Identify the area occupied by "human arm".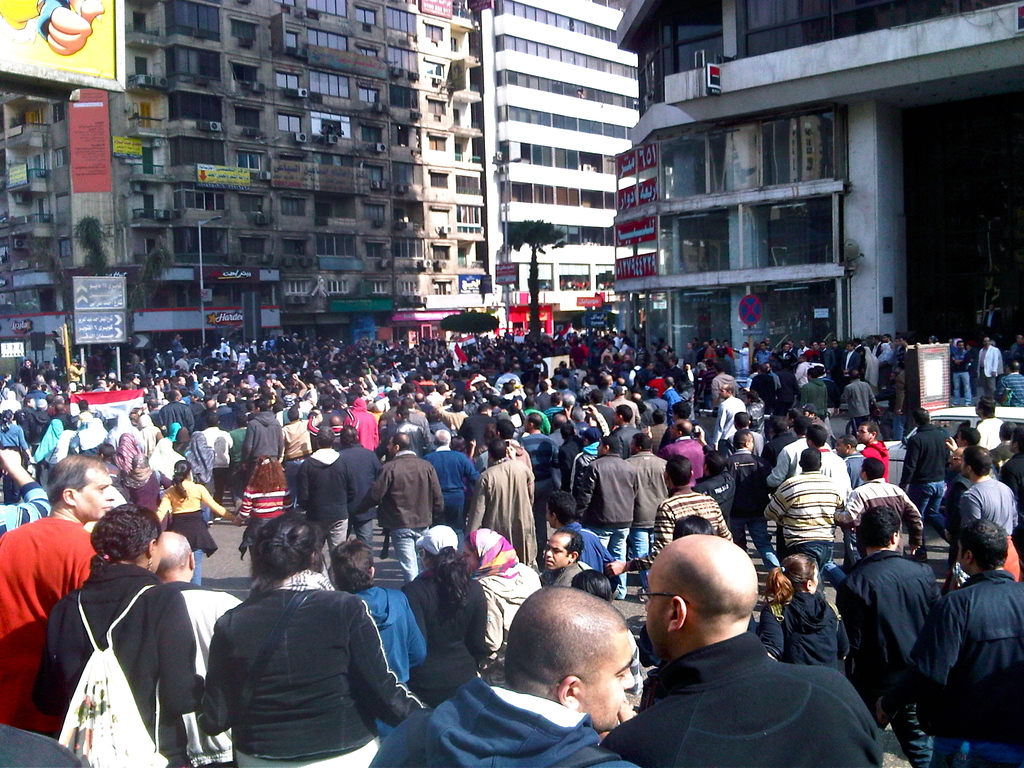
Area: 992/348/1004/373.
